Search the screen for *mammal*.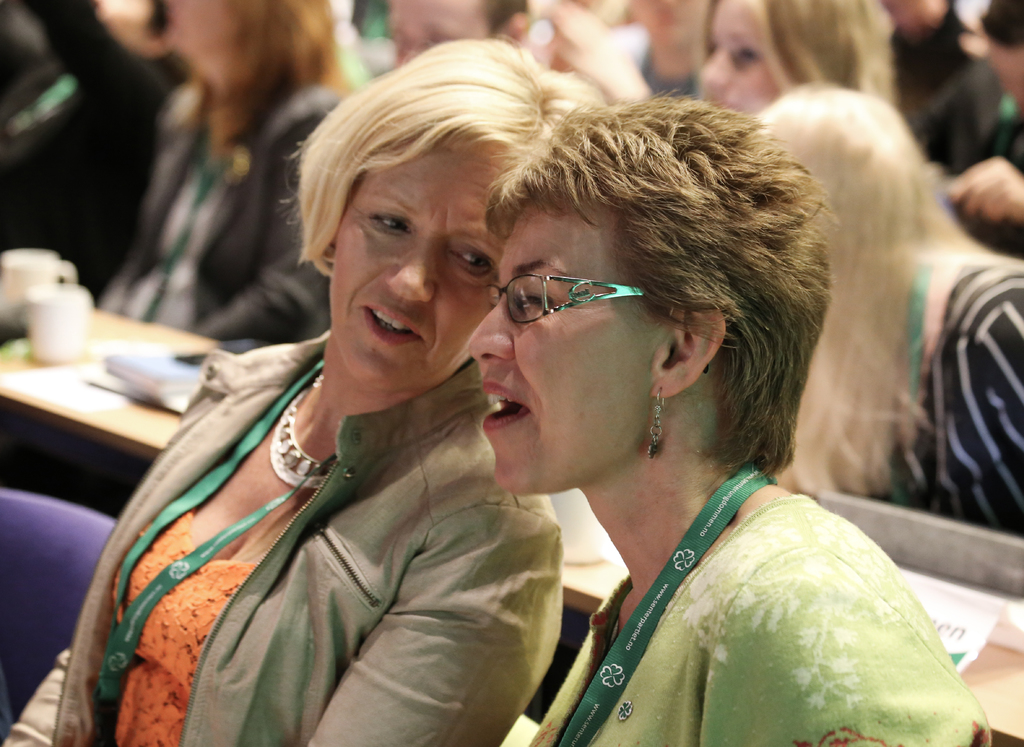
Found at left=697, top=0, right=890, bottom=116.
